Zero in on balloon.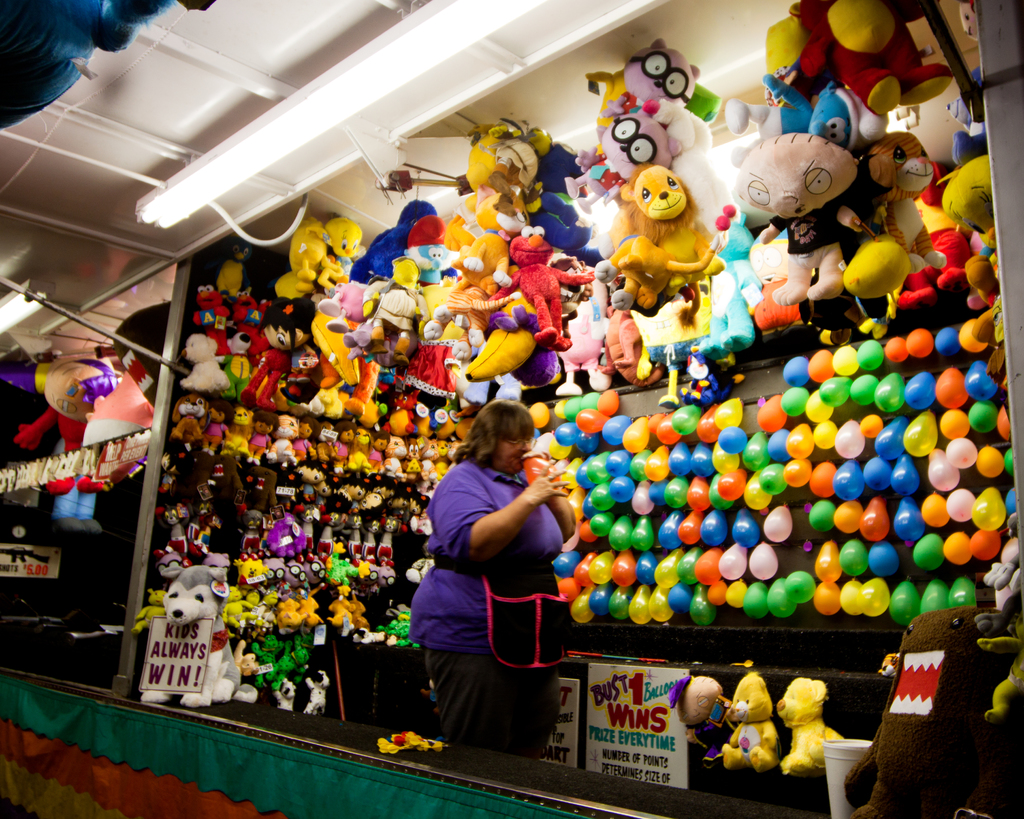
Zeroed in: {"x1": 650, "y1": 584, "x2": 674, "y2": 620}.
